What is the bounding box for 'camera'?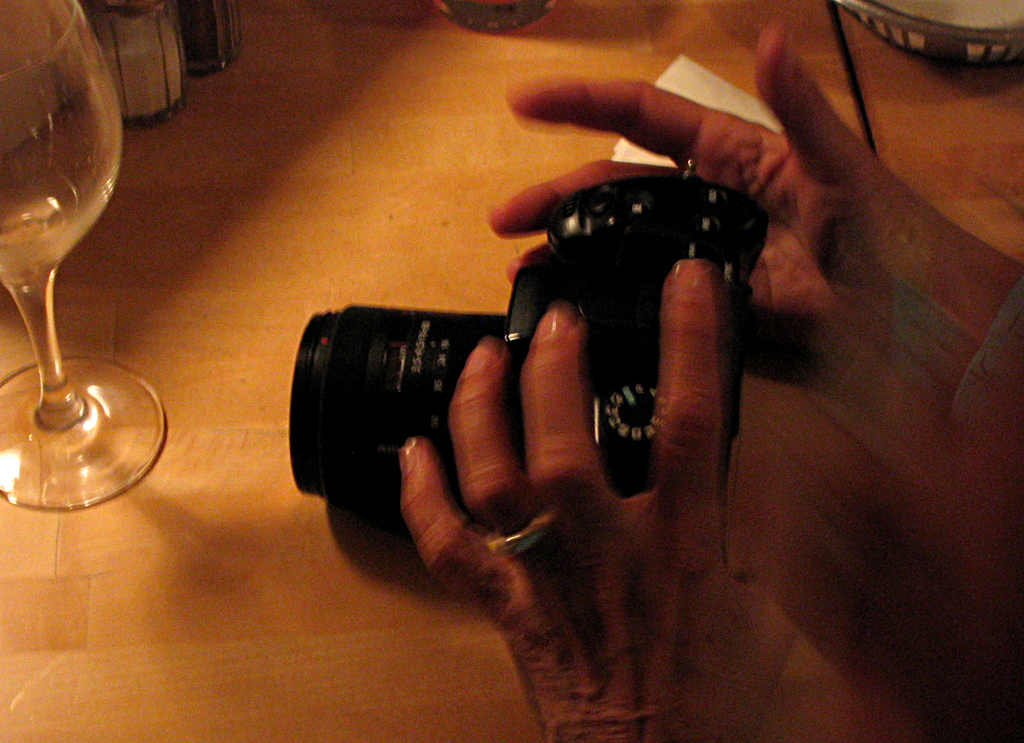
select_region(303, 187, 689, 562).
